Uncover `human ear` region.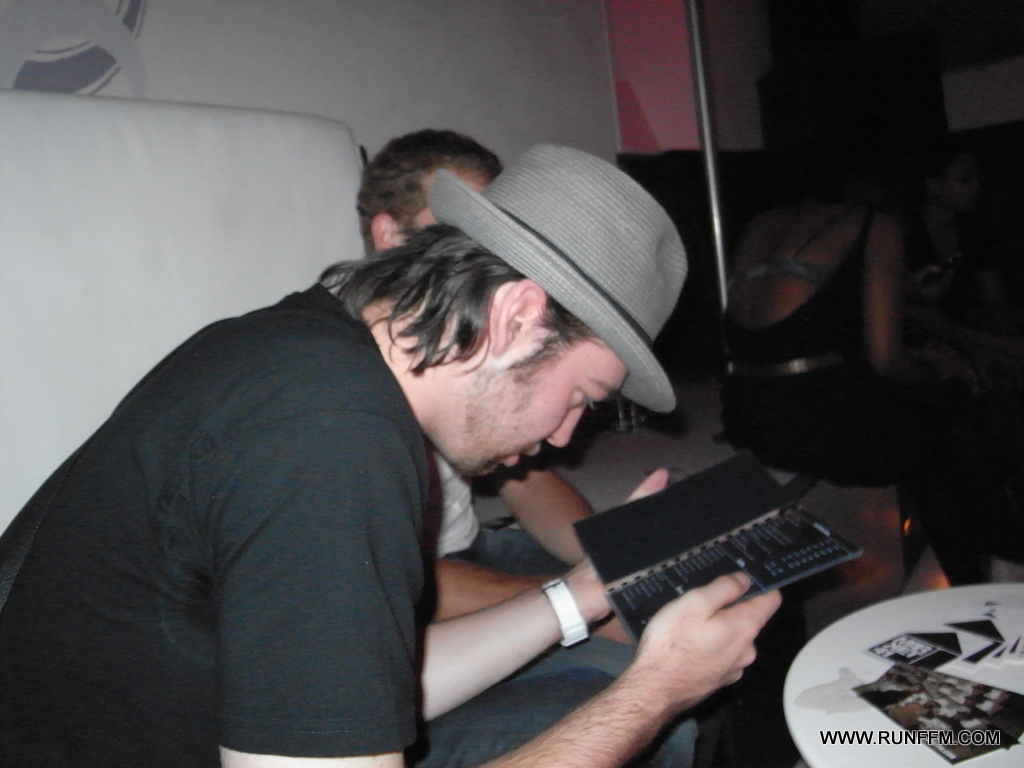
Uncovered: 373 212 395 252.
